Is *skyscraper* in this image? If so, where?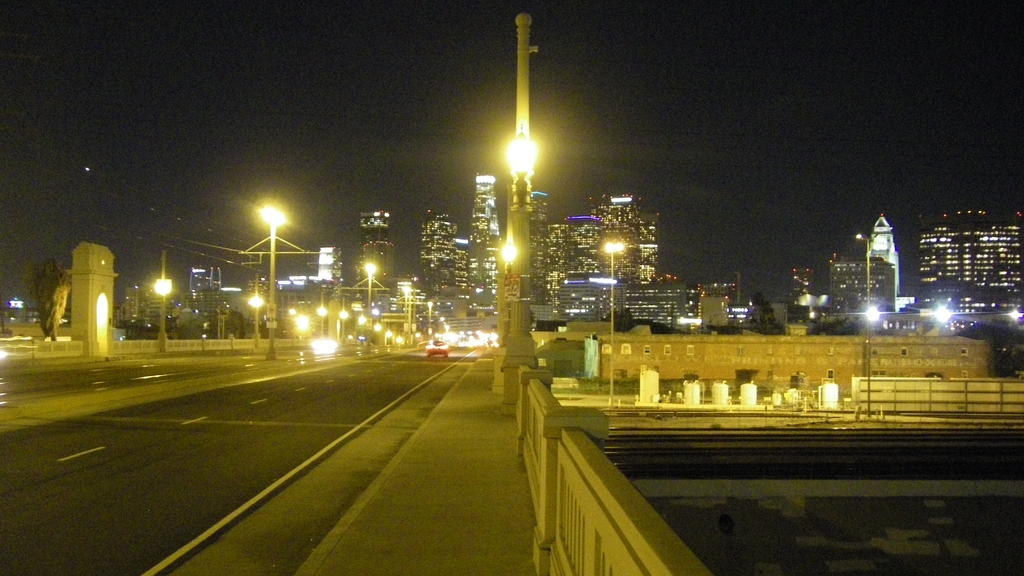
Yes, at 868, 212, 900, 311.
